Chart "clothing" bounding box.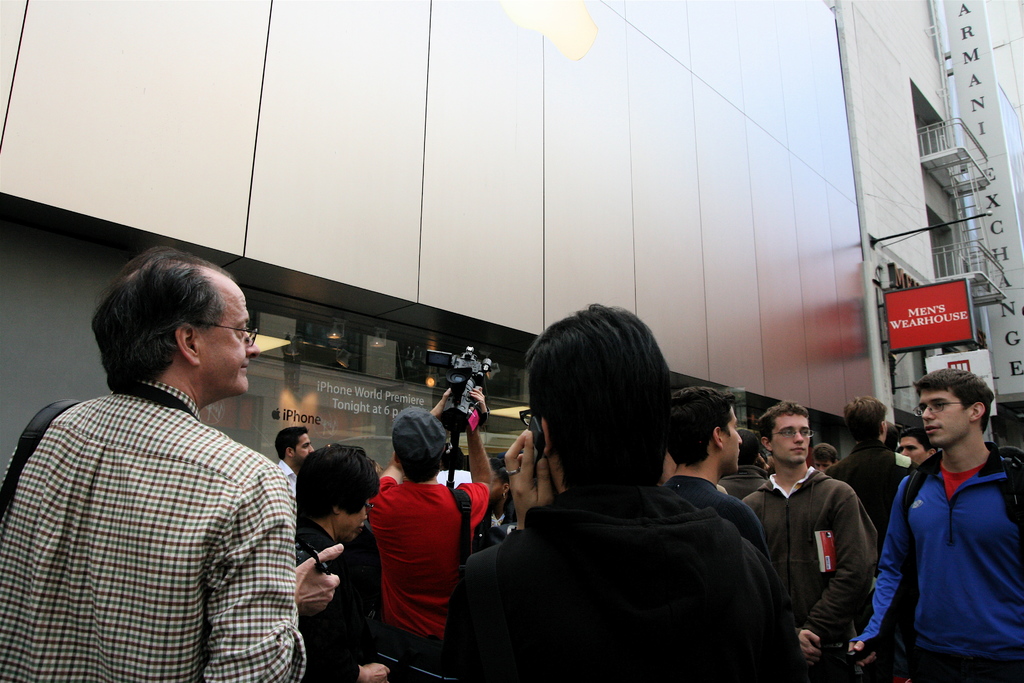
Charted: region(268, 454, 303, 498).
